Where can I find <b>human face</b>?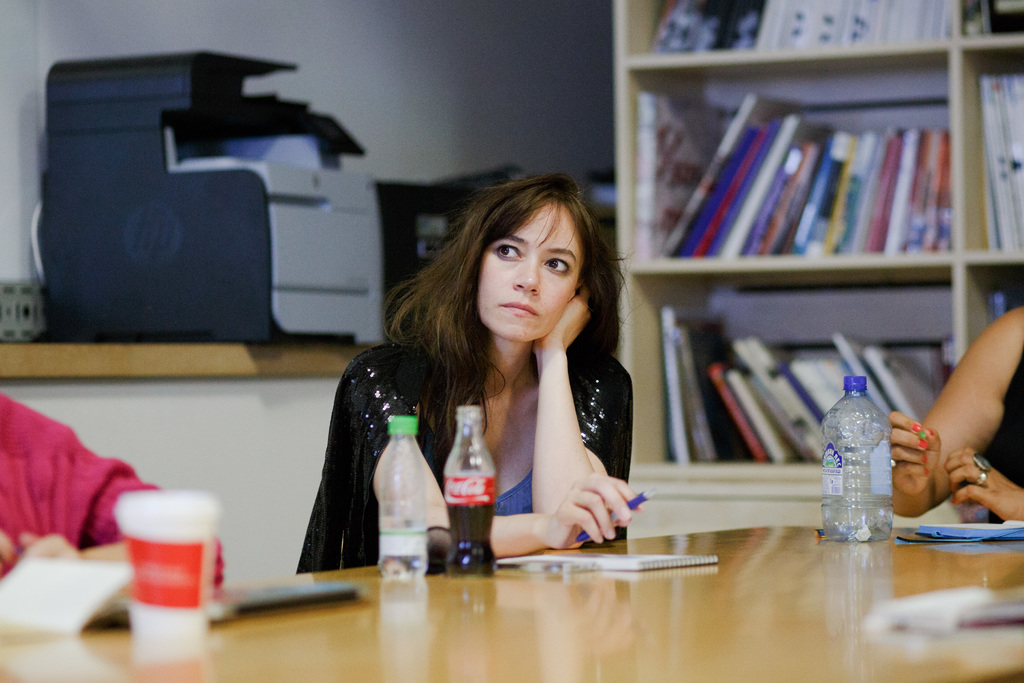
You can find it at select_region(474, 210, 579, 342).
